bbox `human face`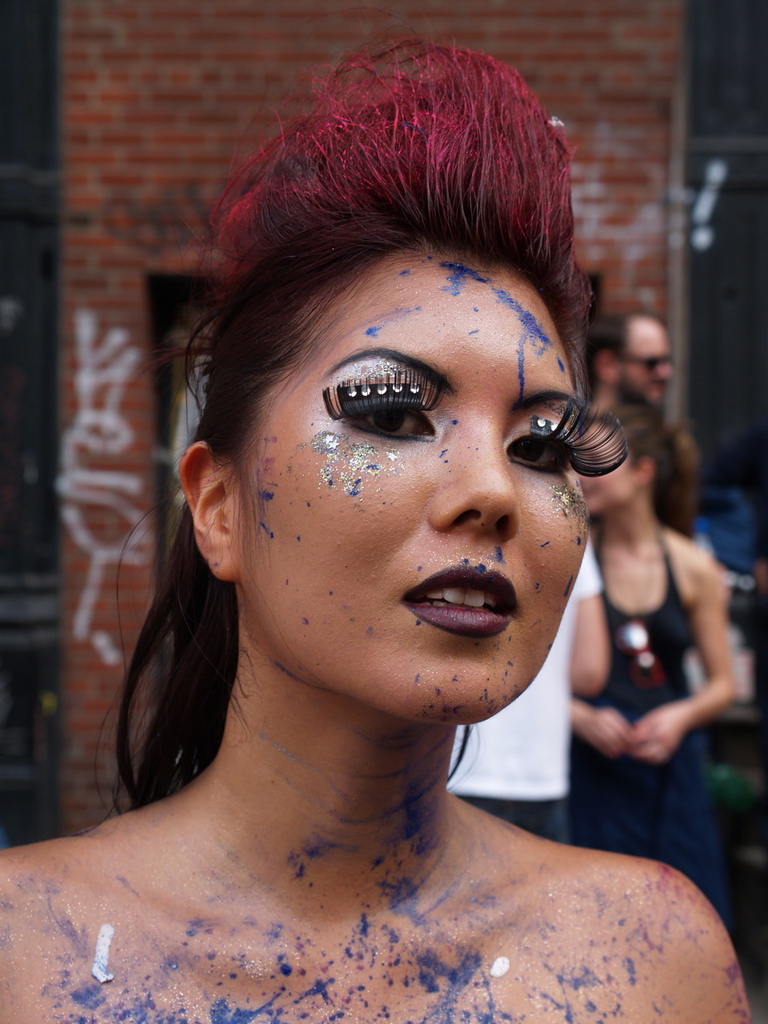
[left=218, top=235, right=612, bottom=731]
